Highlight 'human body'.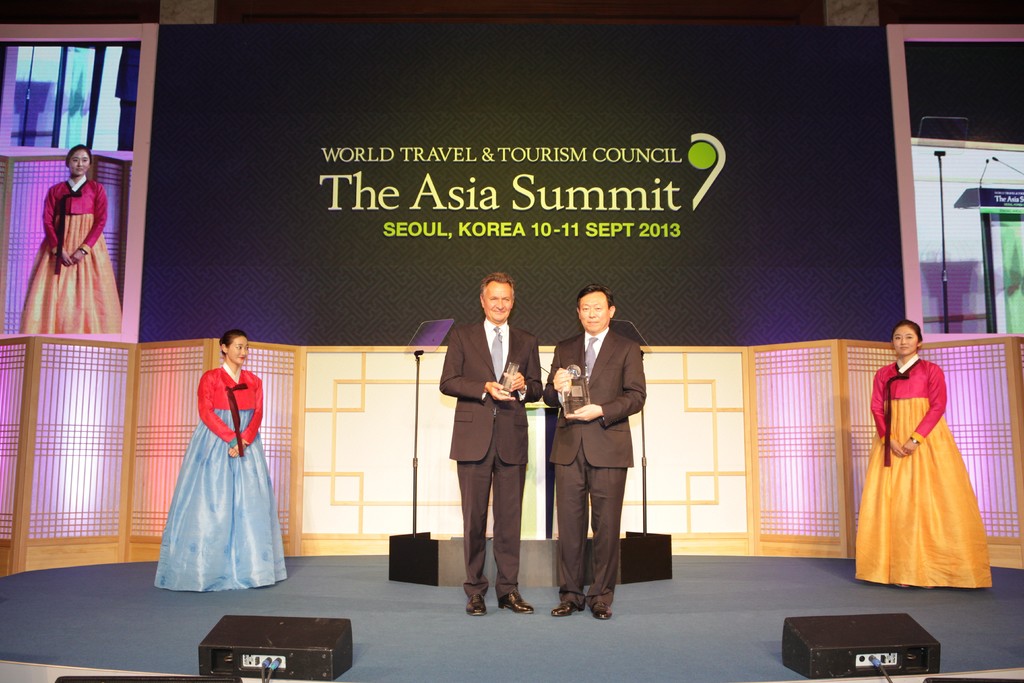
Highlighted region: [left=440, top=273, right=541, bottom=618].
